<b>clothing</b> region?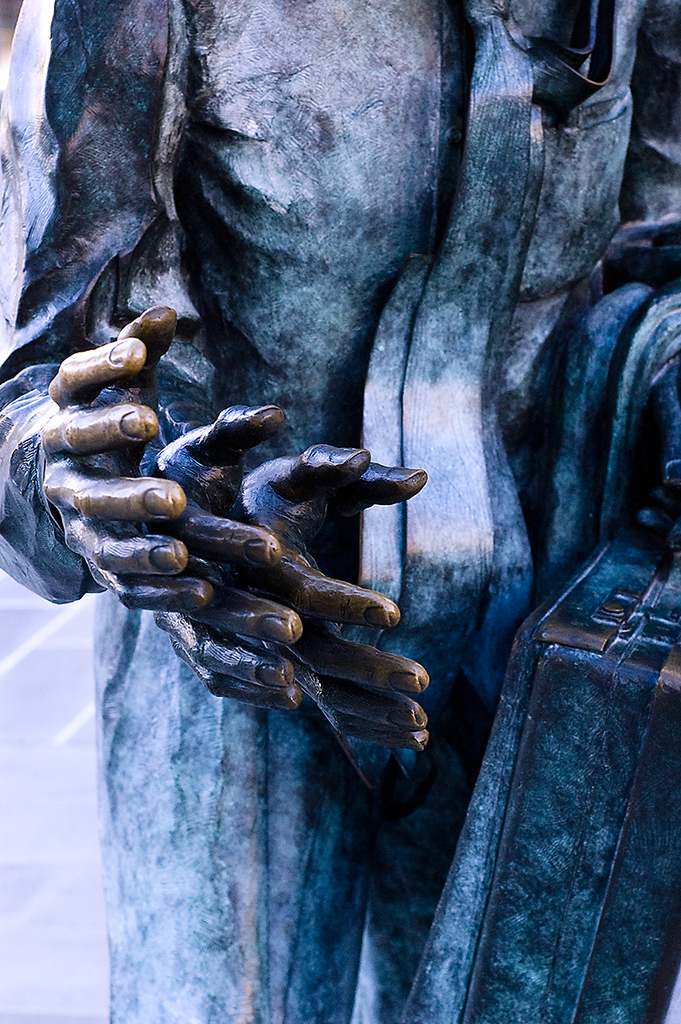
0,0,680,1023
